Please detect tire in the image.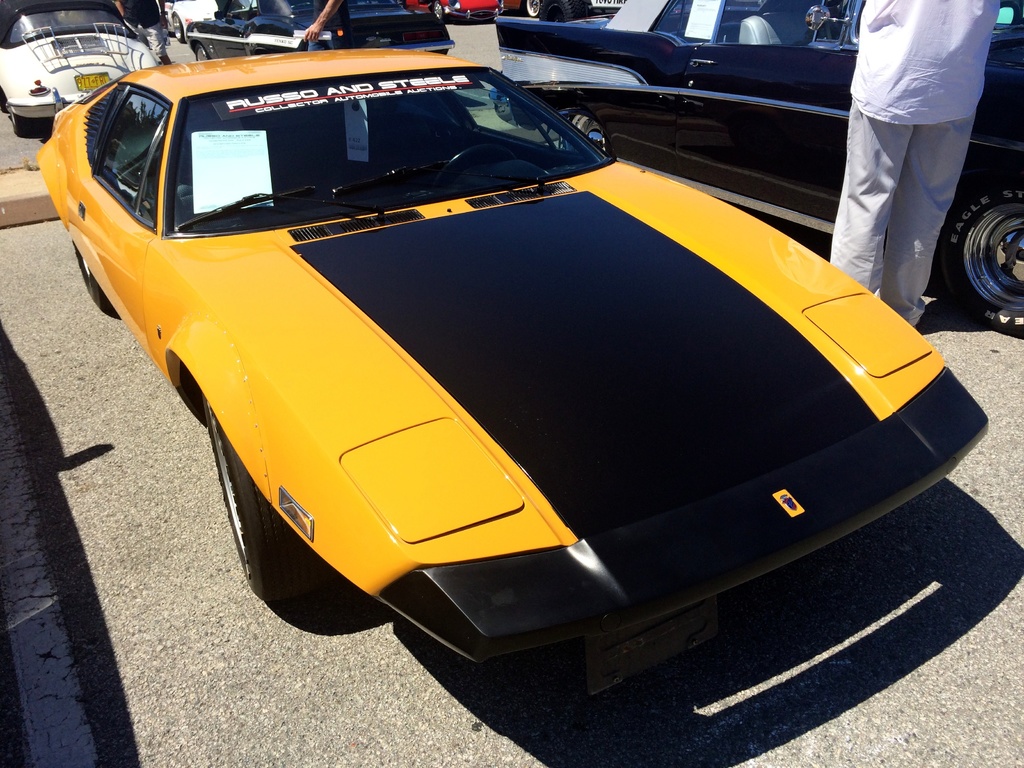
[526, 0, 540, 18].
